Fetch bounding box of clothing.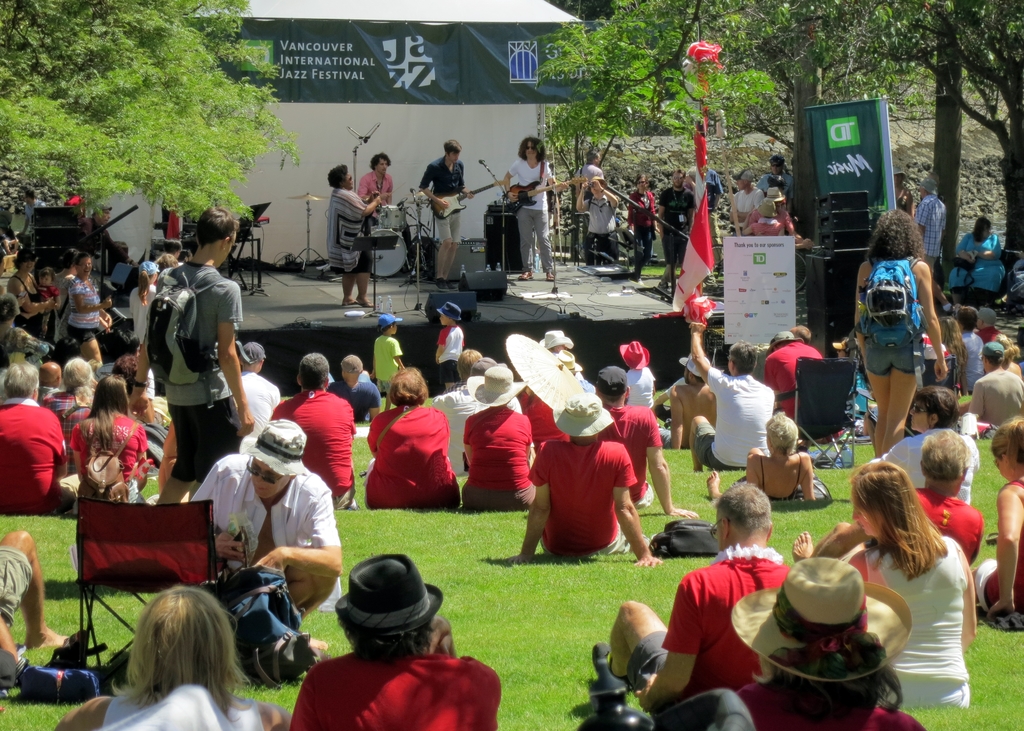
Bbox: <region>625, 366, 657, 422</region>.
